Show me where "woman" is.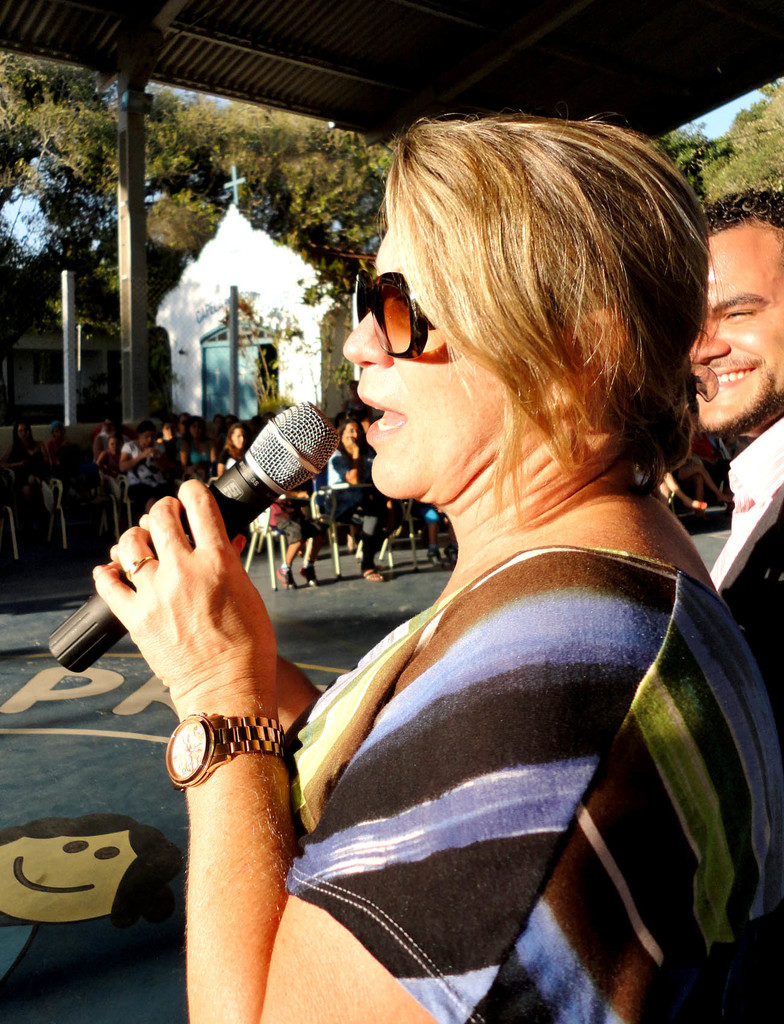
"woman" is at select_region(10, 419, 56, 547).
